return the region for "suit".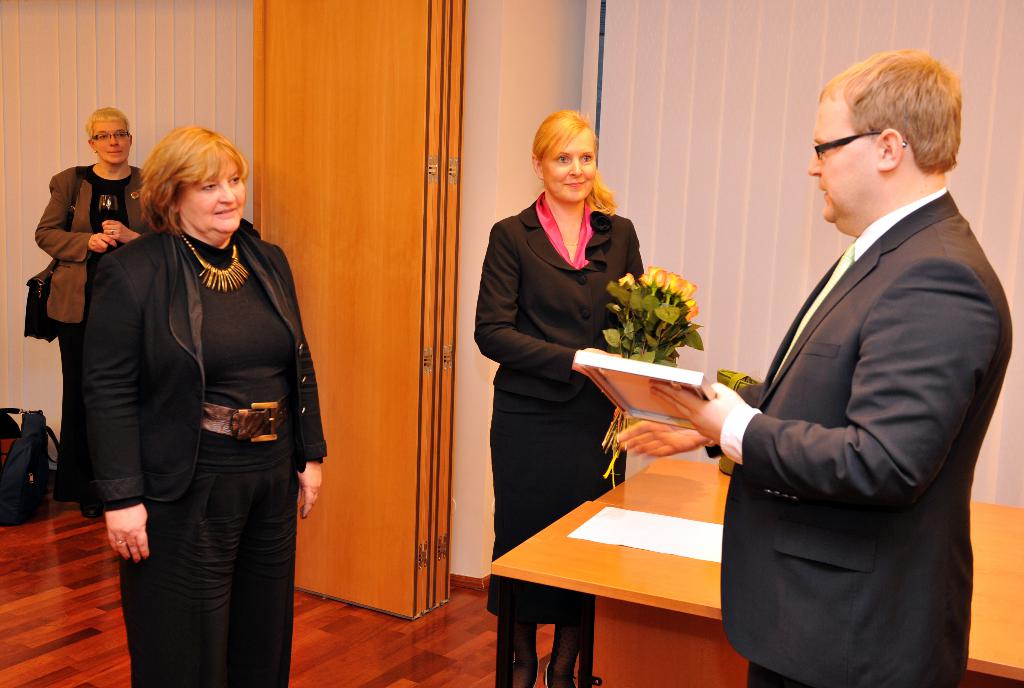
crop(673, 104, 1006, 684).
